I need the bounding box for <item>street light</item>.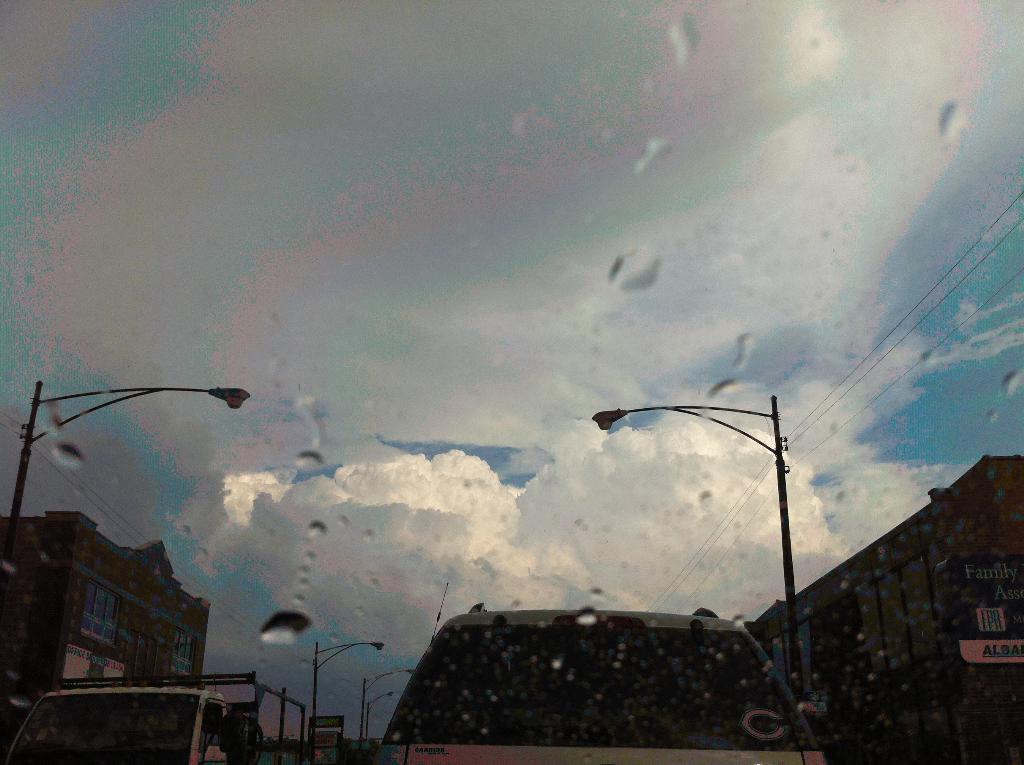
Here it is: locate(0, 380, 260, 581).
